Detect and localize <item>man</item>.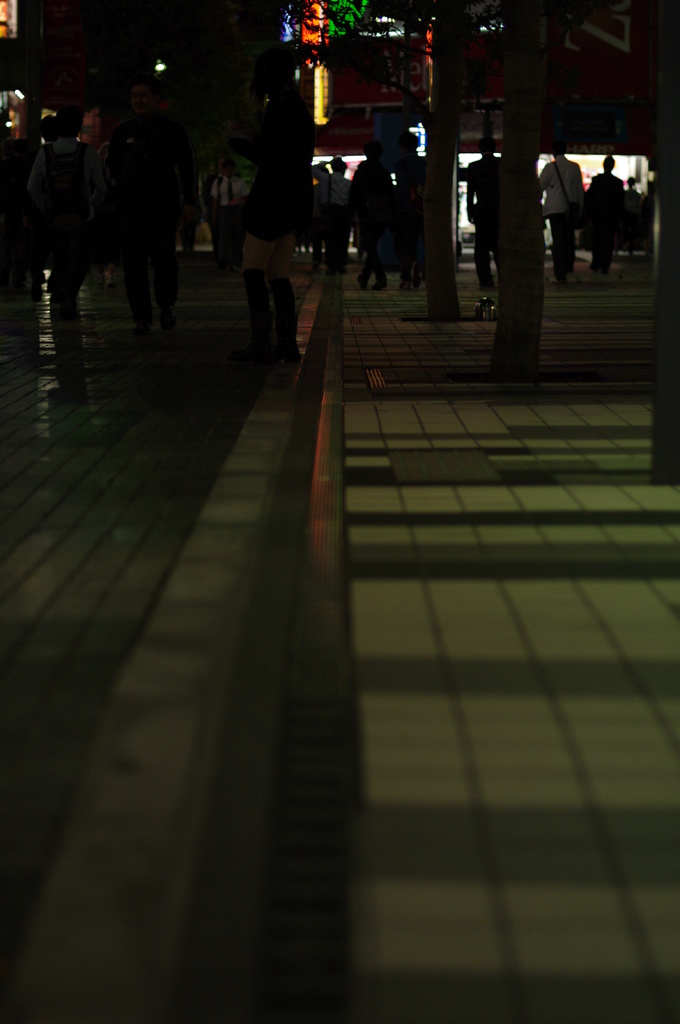
Localized at {"left": 542, "top": 140, "right": 588, "bottom": 284}.
